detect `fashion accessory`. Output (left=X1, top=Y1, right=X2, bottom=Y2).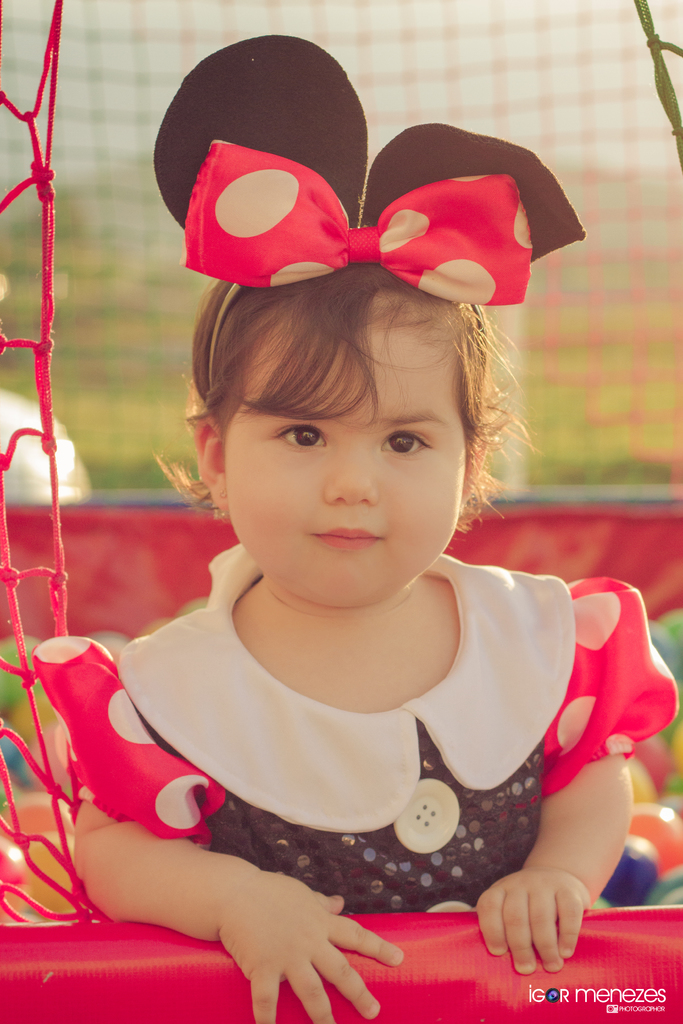
(left=151, top=29, right=589, bottom=405).
